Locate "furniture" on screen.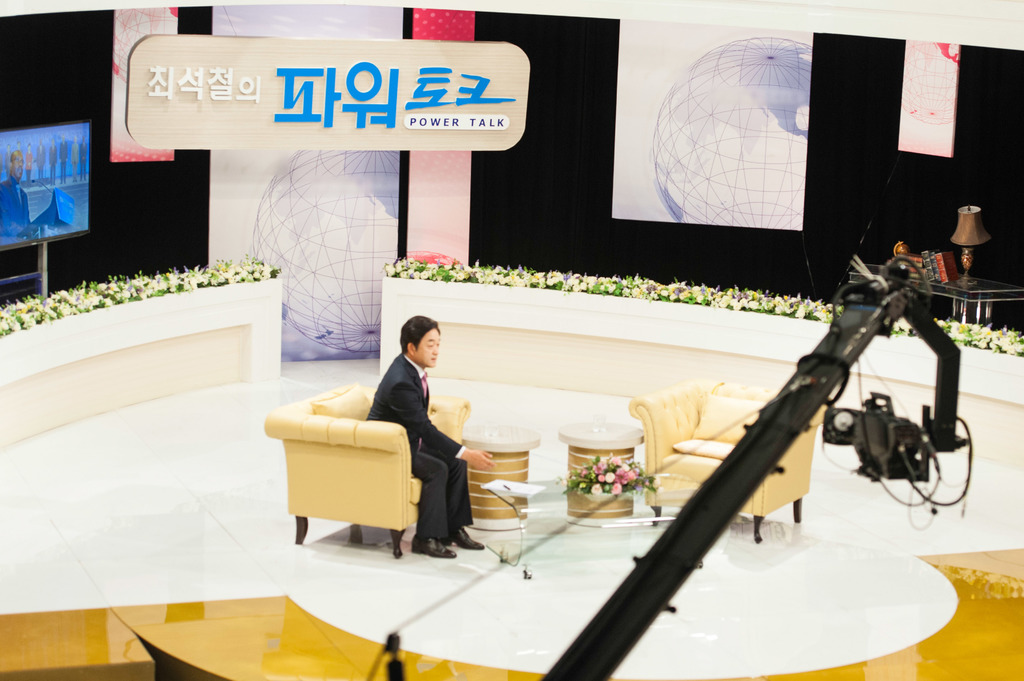
On screen at box=[264, 381, 471, 557].
